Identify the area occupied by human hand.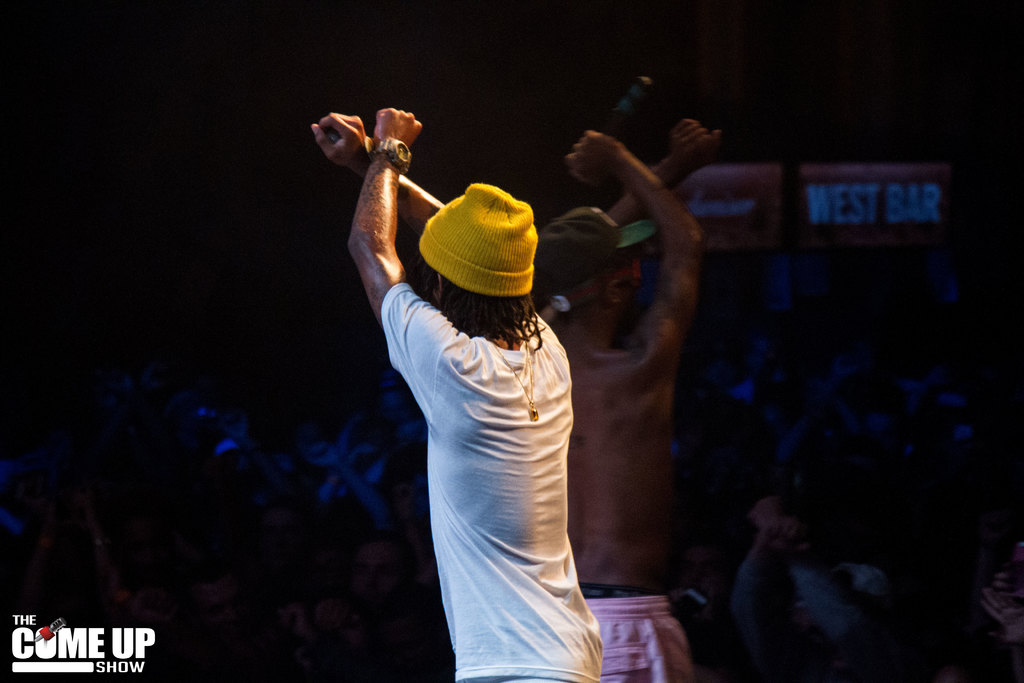
Area: bbox(672, 119, 726, 176).
